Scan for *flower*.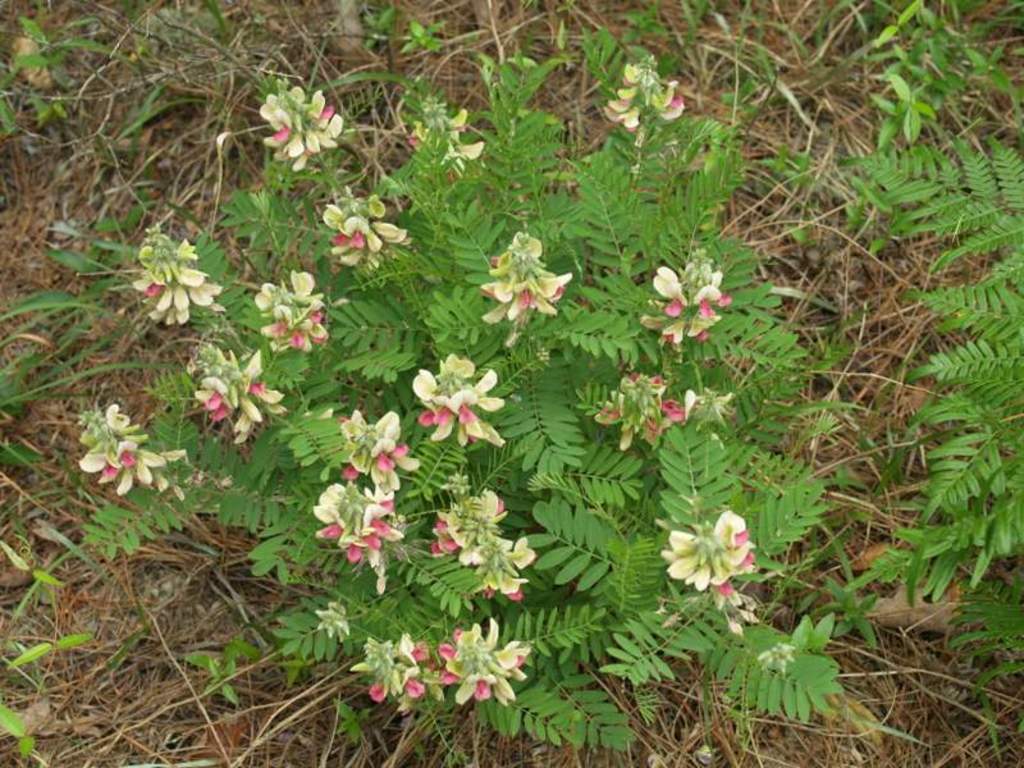
Scan result: (476, 234, 571, 340).
